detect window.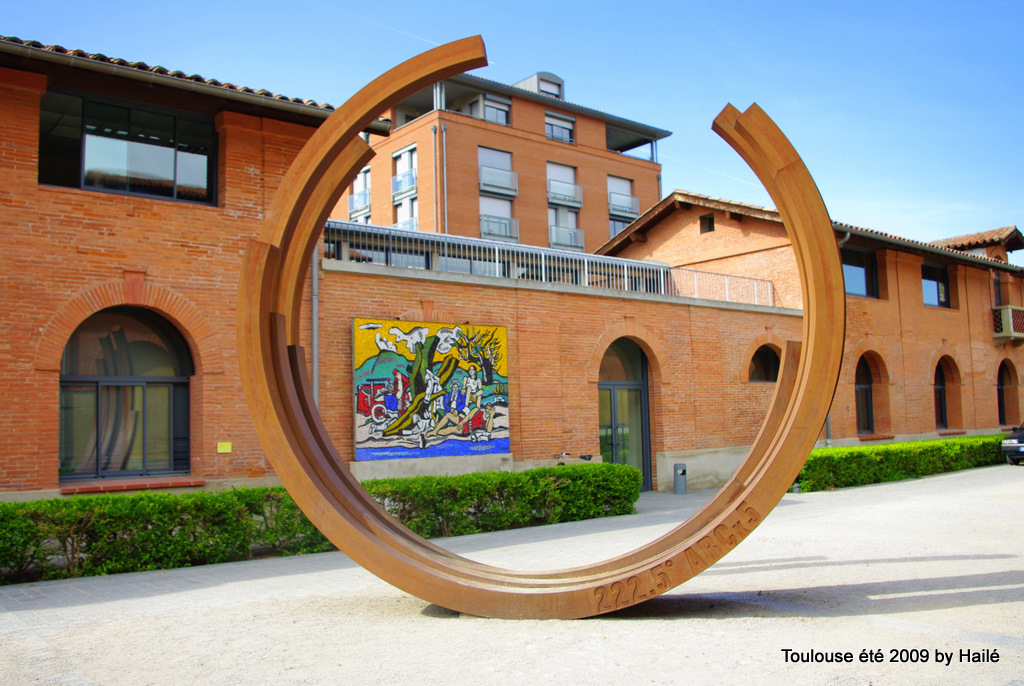
Detected at [542,208,577,241].
